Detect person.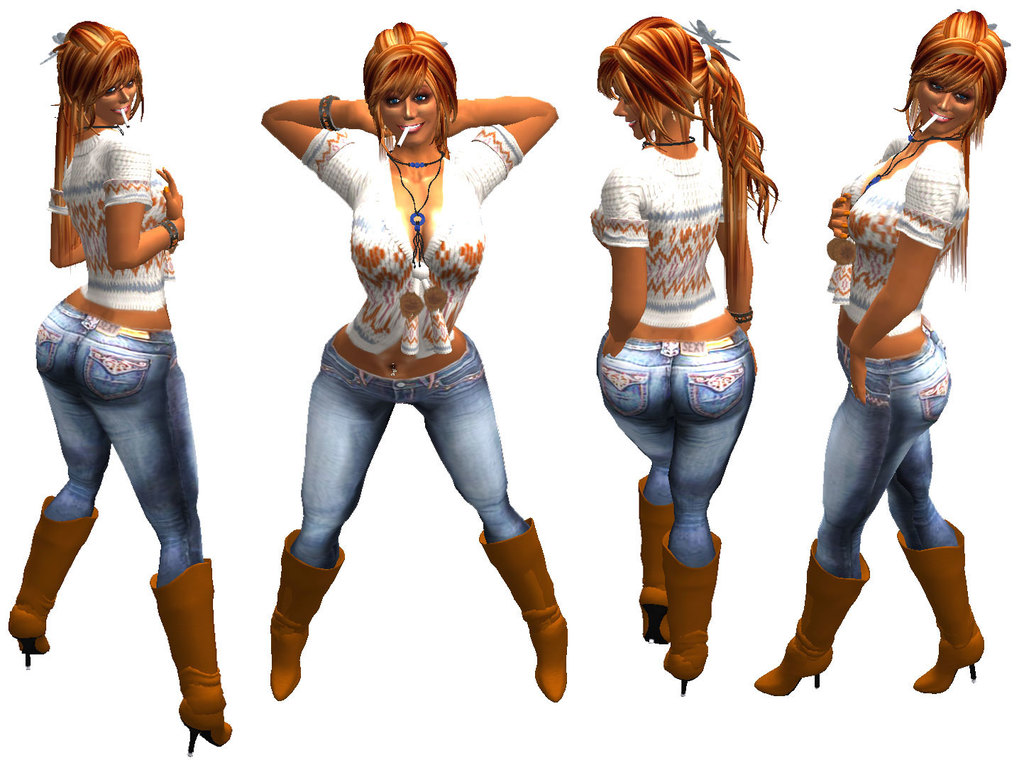
Detected at <box>758,6,1013,703</box>.
